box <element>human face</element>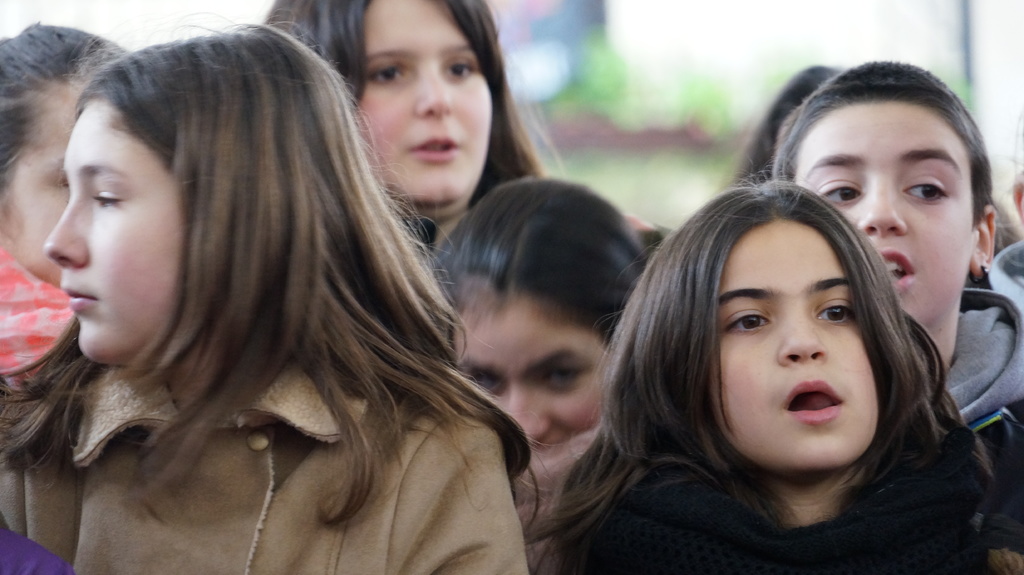
(45,89,192,360)
